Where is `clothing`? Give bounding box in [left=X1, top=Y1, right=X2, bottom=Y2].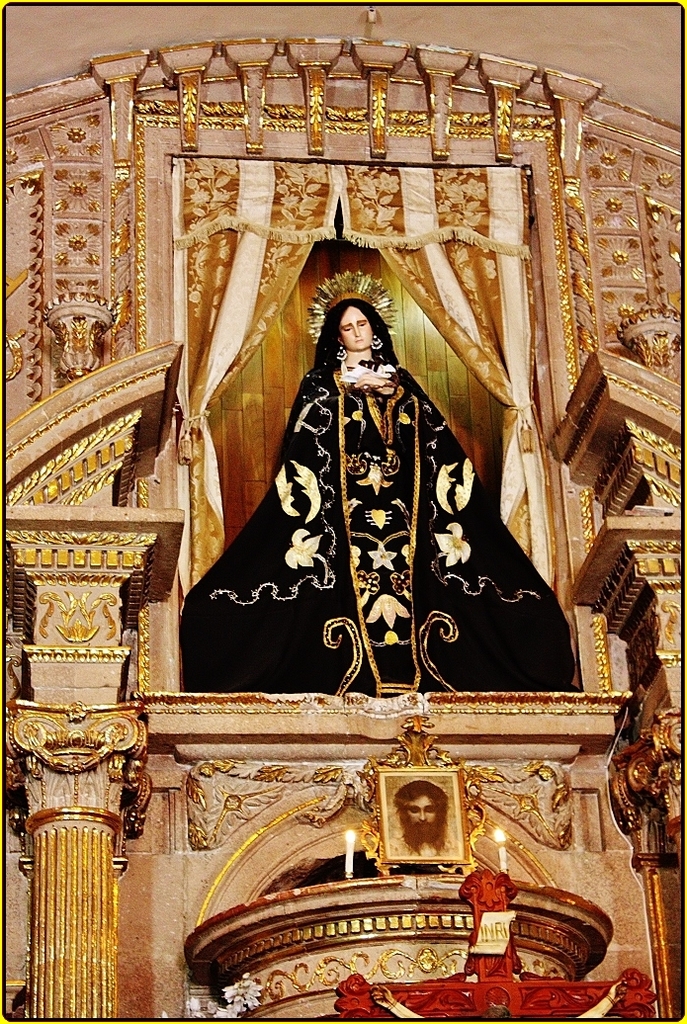
[left=209, top=297, right=555, bottom=756].
